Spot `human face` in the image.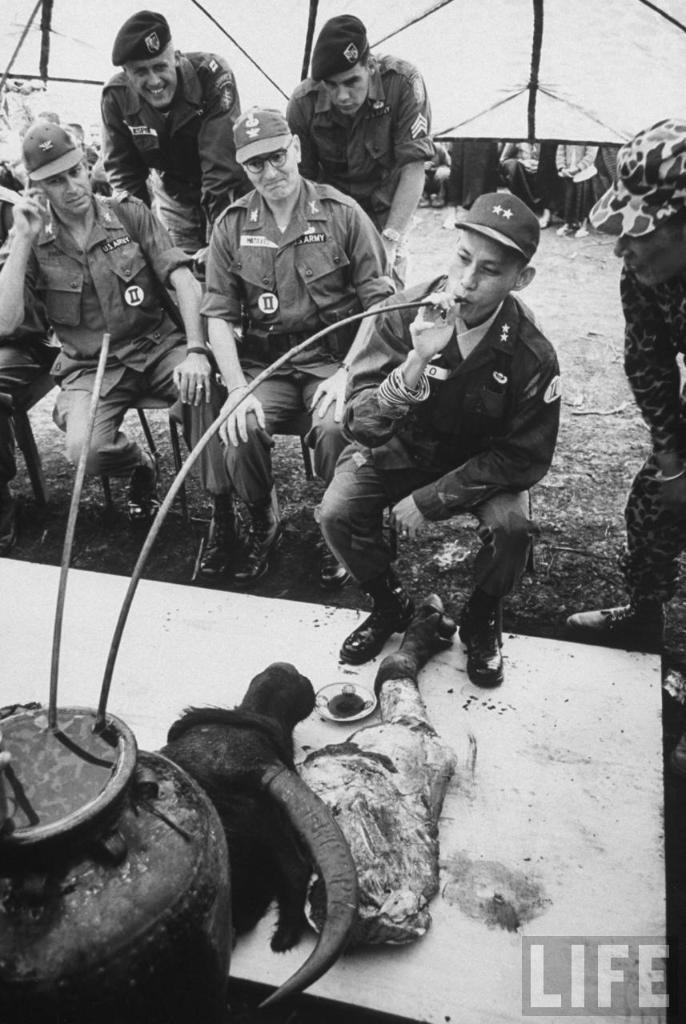
`human face` found at bbox(126, 46, 179, 110).
